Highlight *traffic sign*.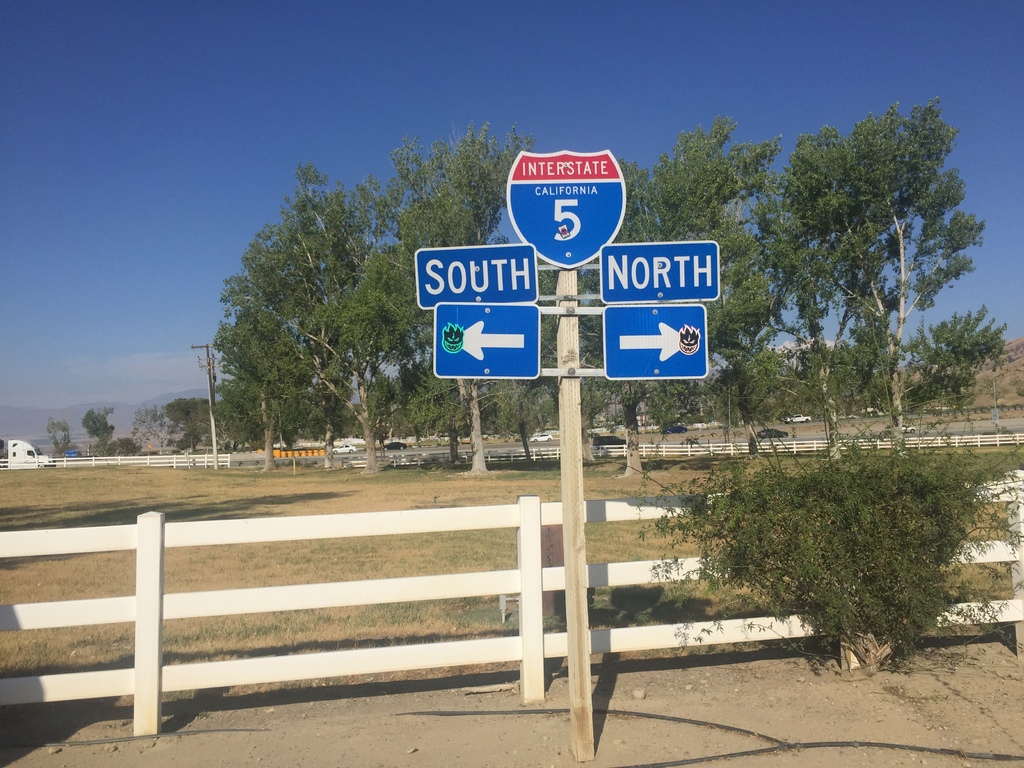
Highlighted region: (left=414, top=249, right=536, bottom=316).
